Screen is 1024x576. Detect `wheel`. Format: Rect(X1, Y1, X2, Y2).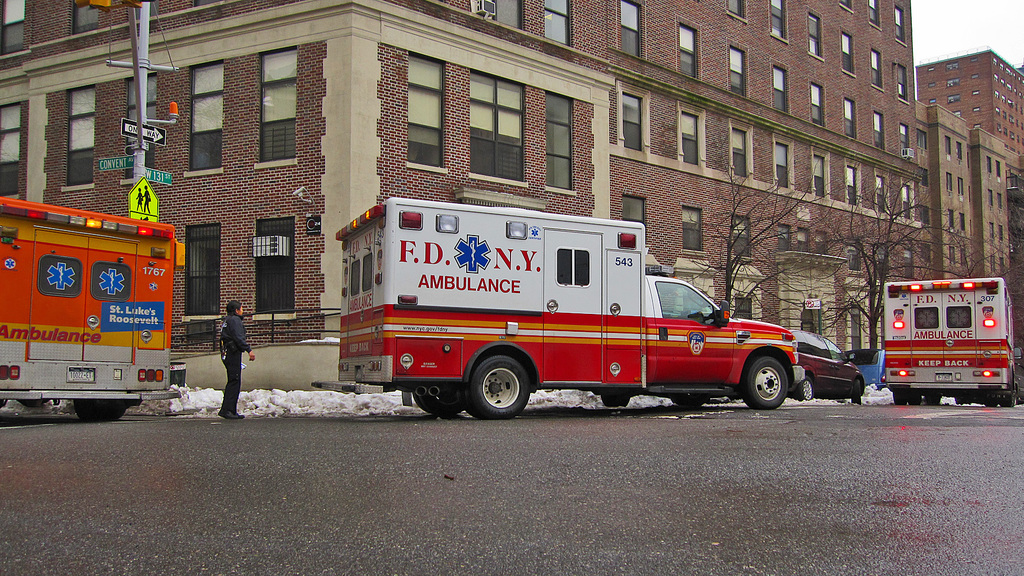
Rect(984, 399, 996, 408).
